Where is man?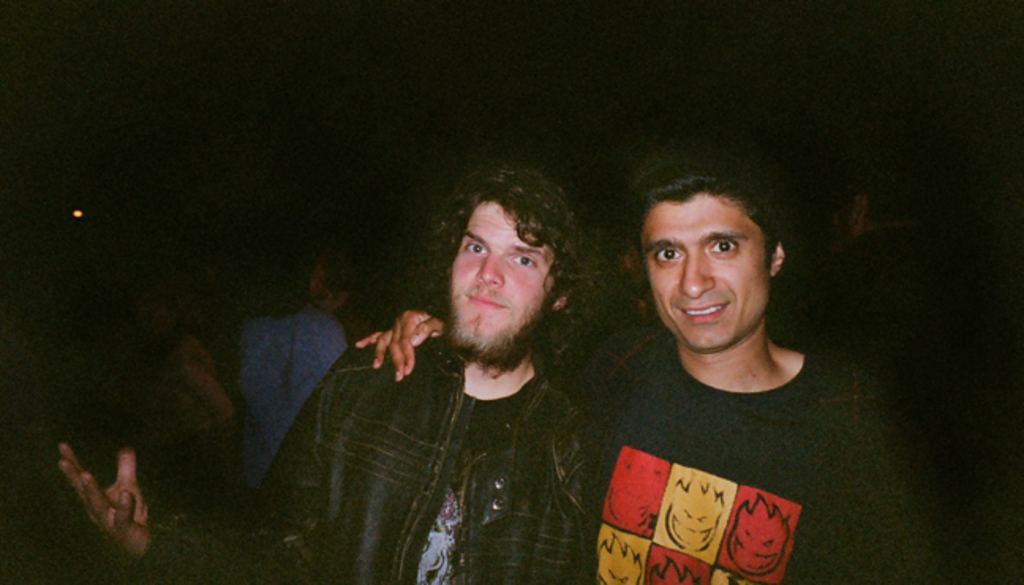
(354,158,937,583).
